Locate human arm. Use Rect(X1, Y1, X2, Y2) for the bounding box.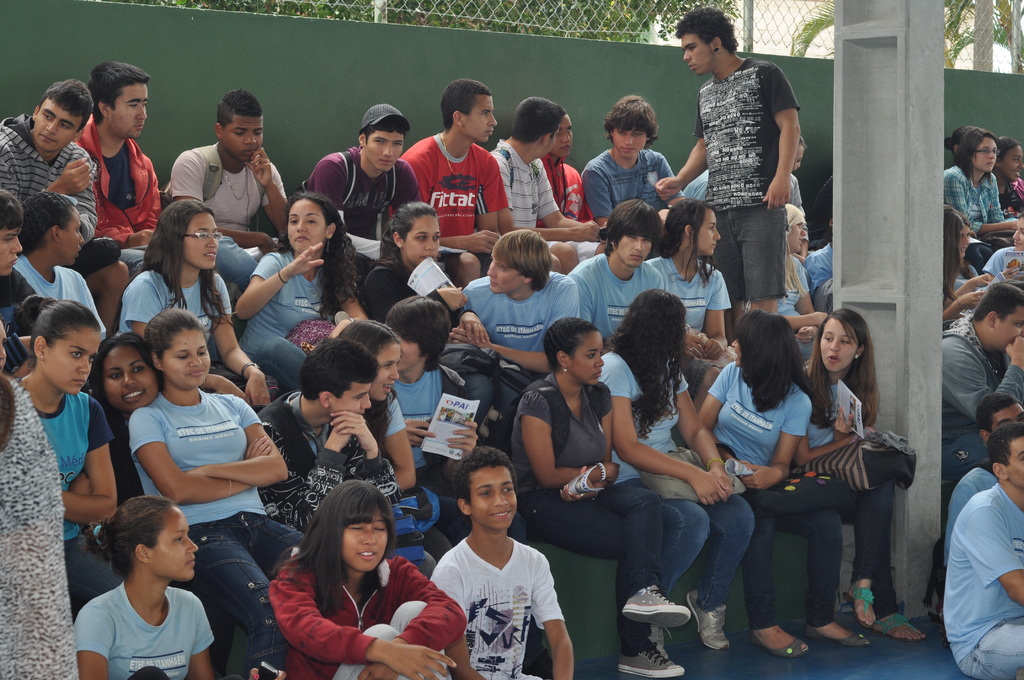
Rect(326, 408, 404, 505).
